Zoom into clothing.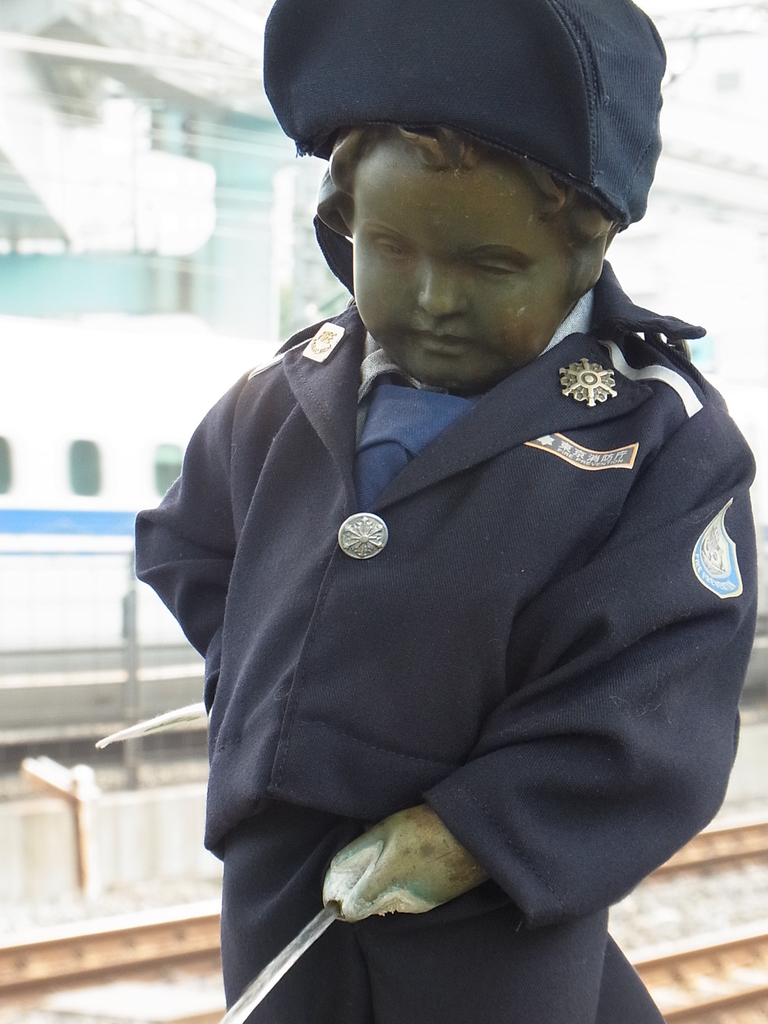
Zoom target: (left=163, top=109, right=755, bottom=1023).
